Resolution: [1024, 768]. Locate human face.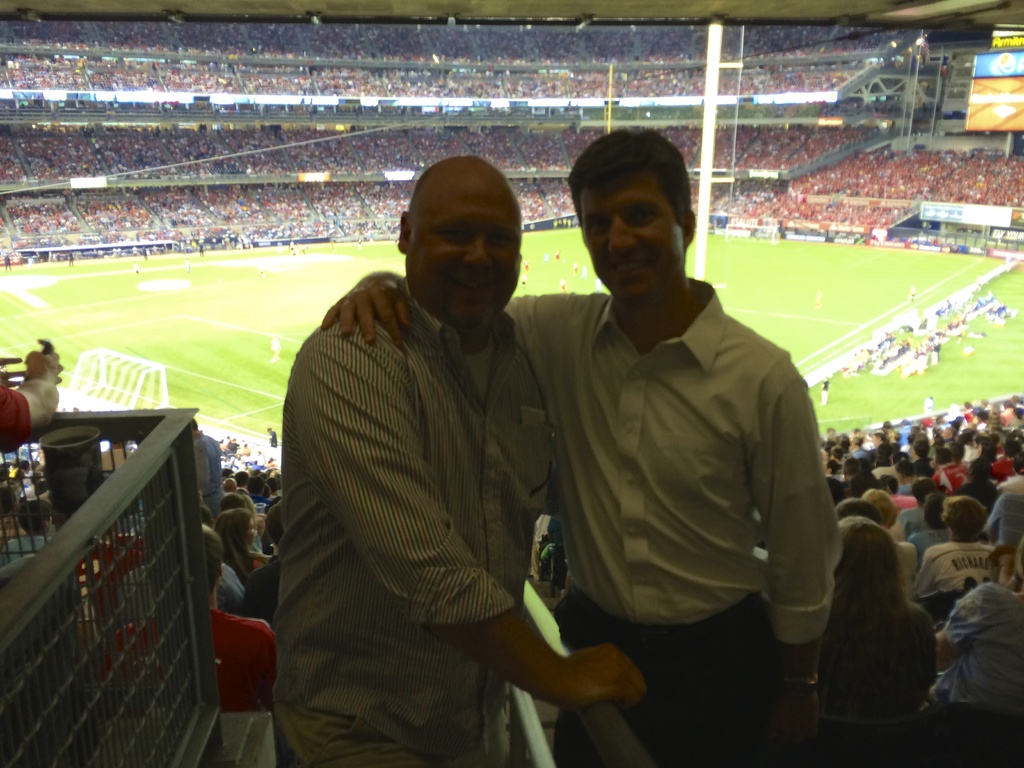
l=401, t=175, r=519, b=328.
